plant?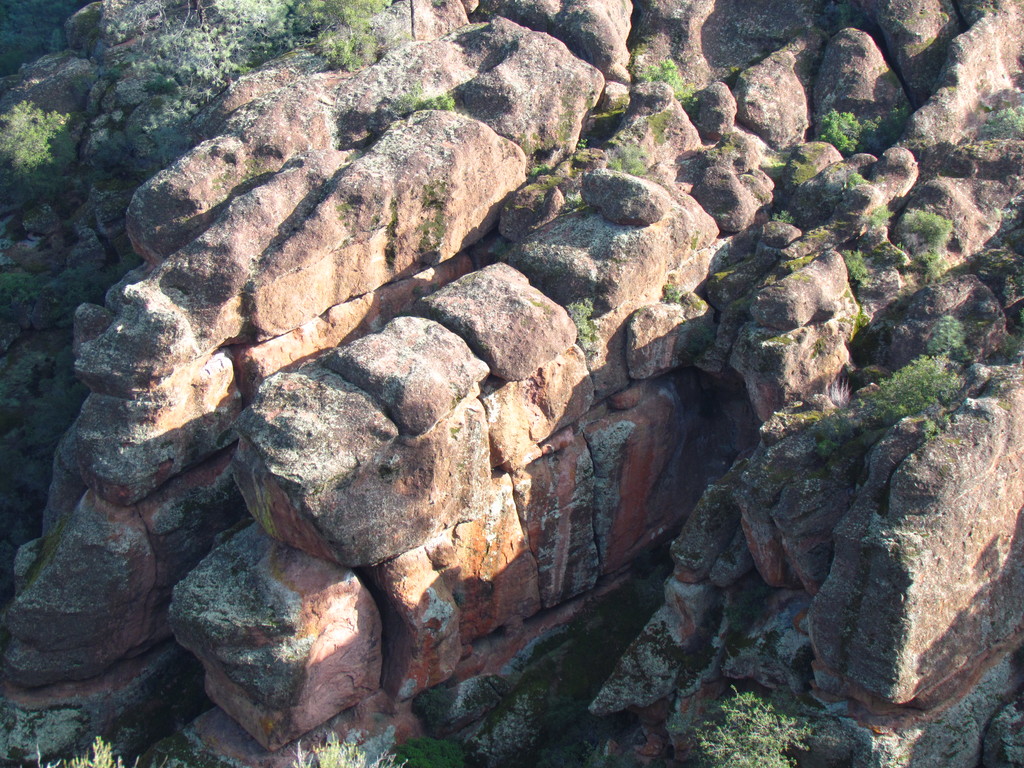
(187,0,319,63)
